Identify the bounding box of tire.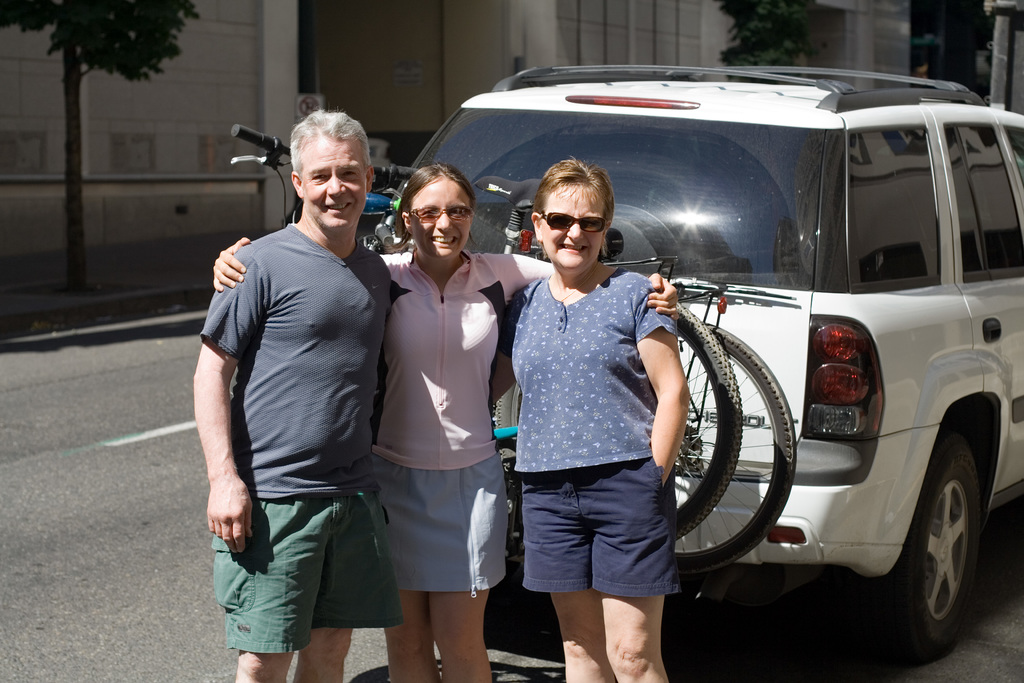
<region>883, 397, 1002, 658</region>.
